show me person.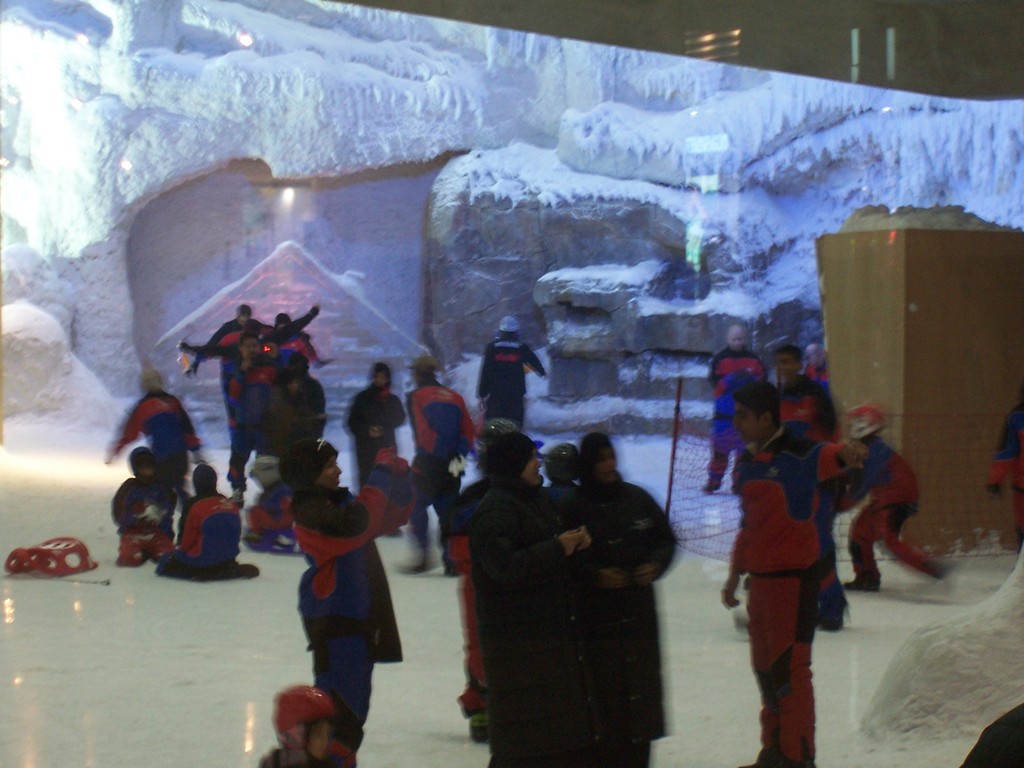
person is here: 159,462,257,581.
